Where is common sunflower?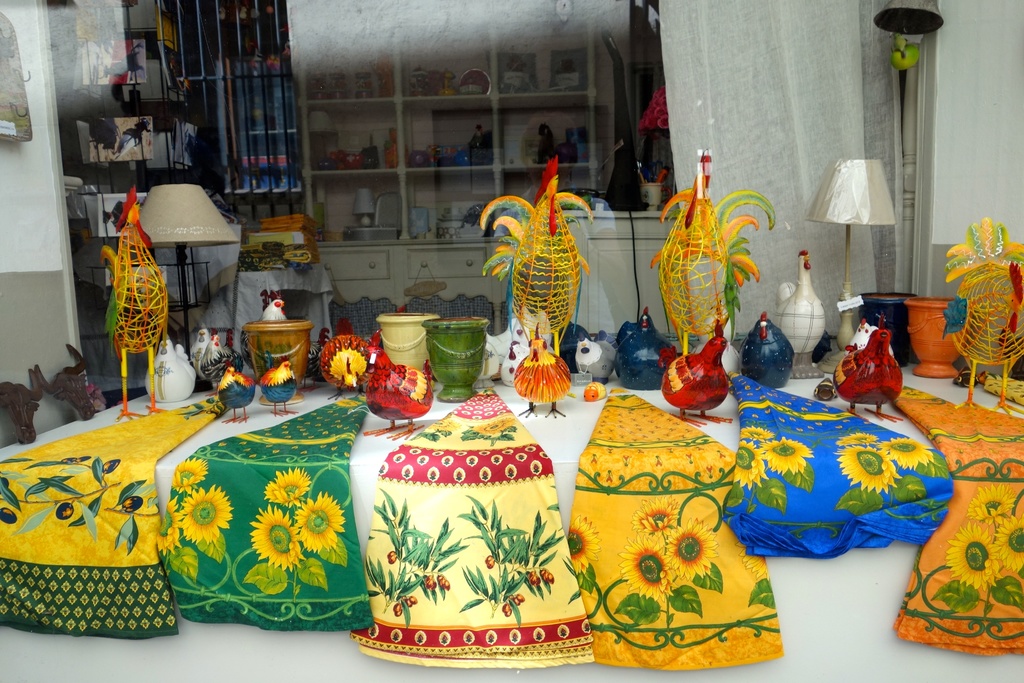
box(886, 440, 925, 473).
